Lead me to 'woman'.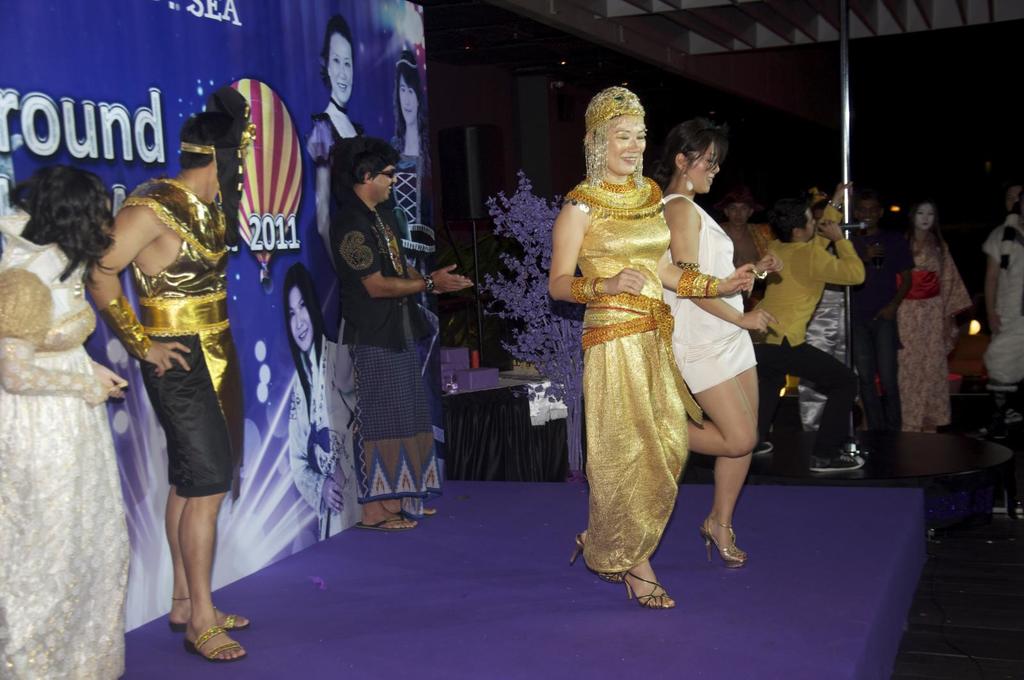
Lead to {"left": 302, "top": 17, "right": 387, "bottom": 168}.
